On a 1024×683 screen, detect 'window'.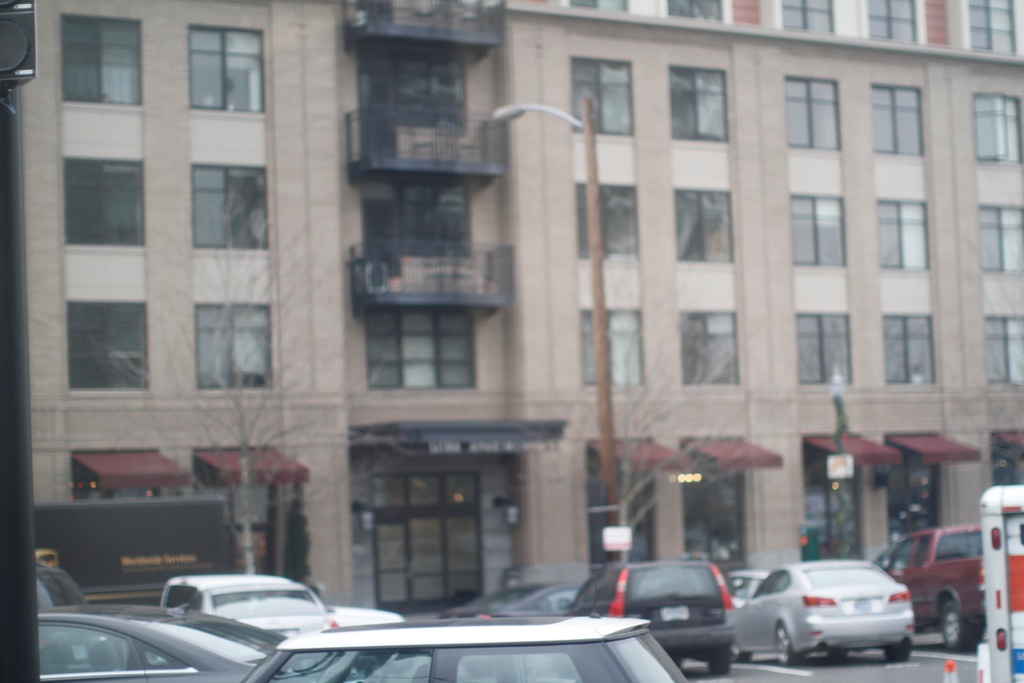
36, 629, 136, 670.
